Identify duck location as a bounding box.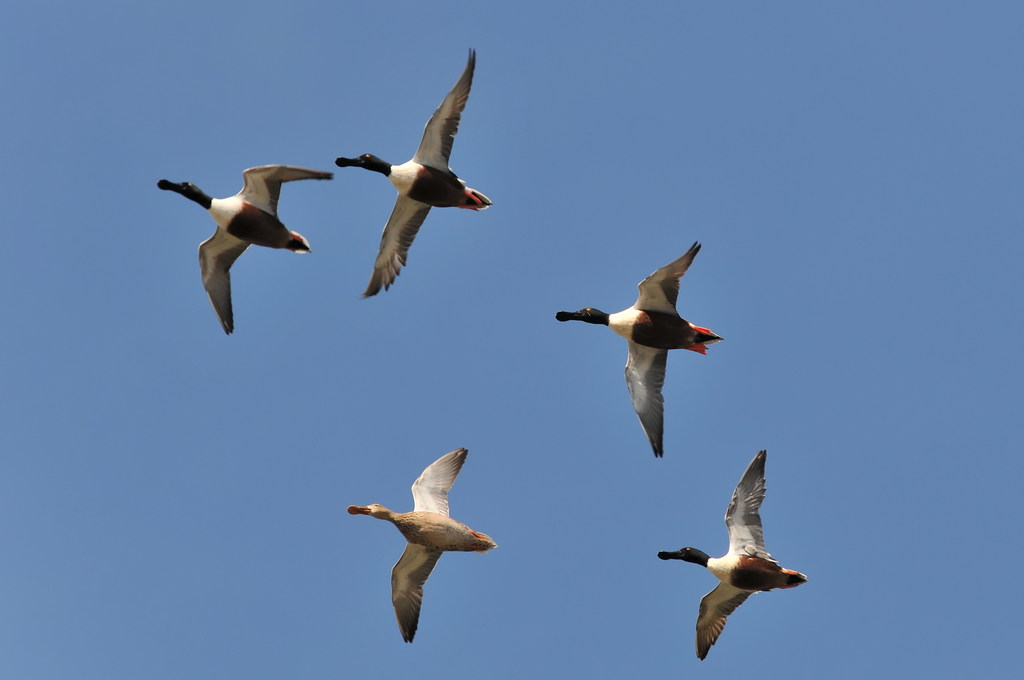
l=333, t=49, r=493, b=304.
